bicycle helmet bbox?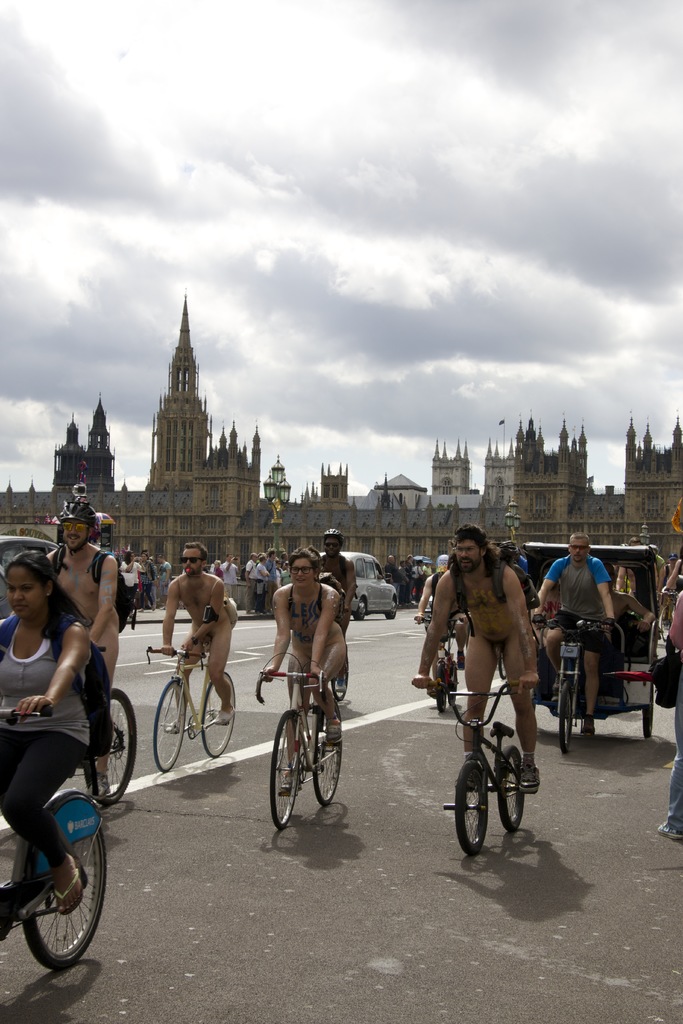
select_region(54, 496, 100, 527)
